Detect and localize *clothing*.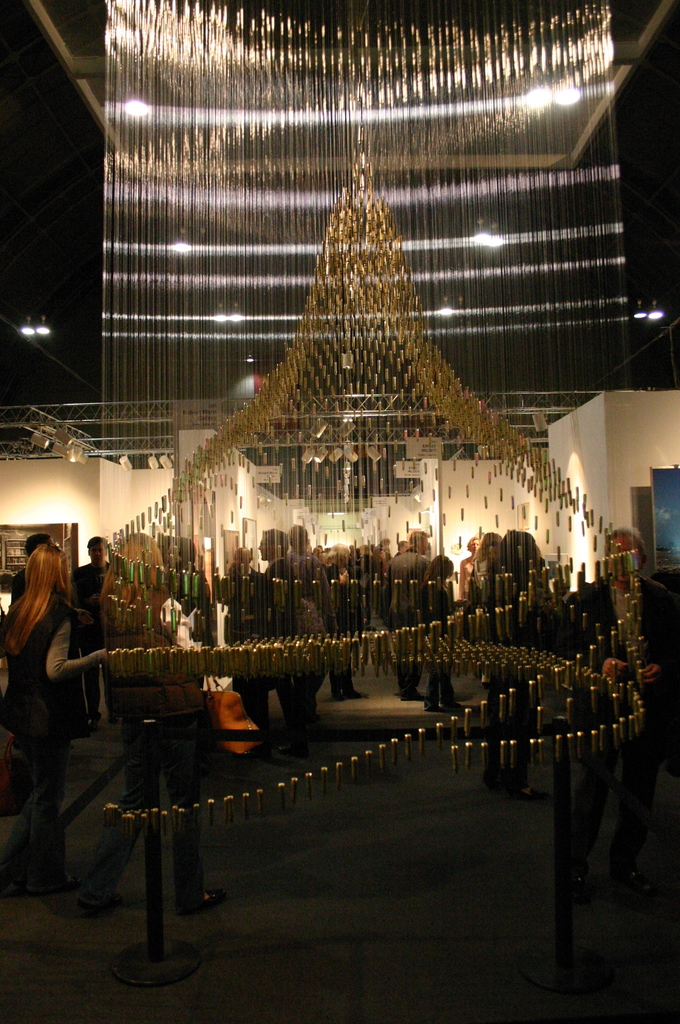
Localized at select_region(474, 575, 551, 764).
